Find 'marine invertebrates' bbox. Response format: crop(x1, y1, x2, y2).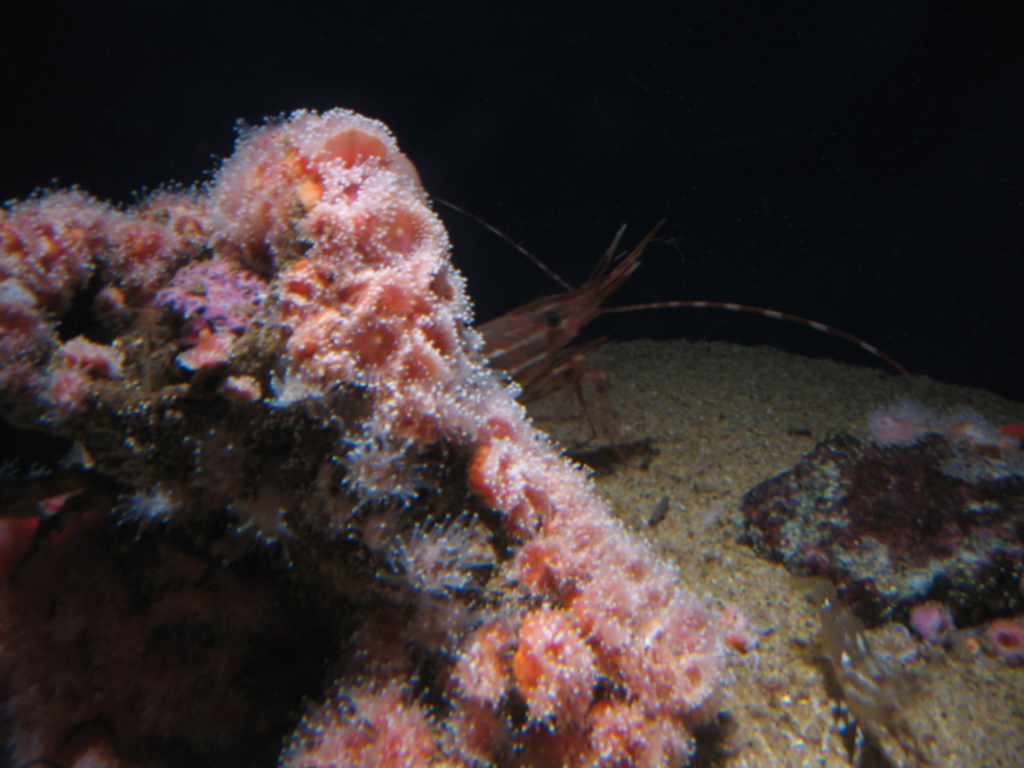
crop(408, 171, 974, 460).
